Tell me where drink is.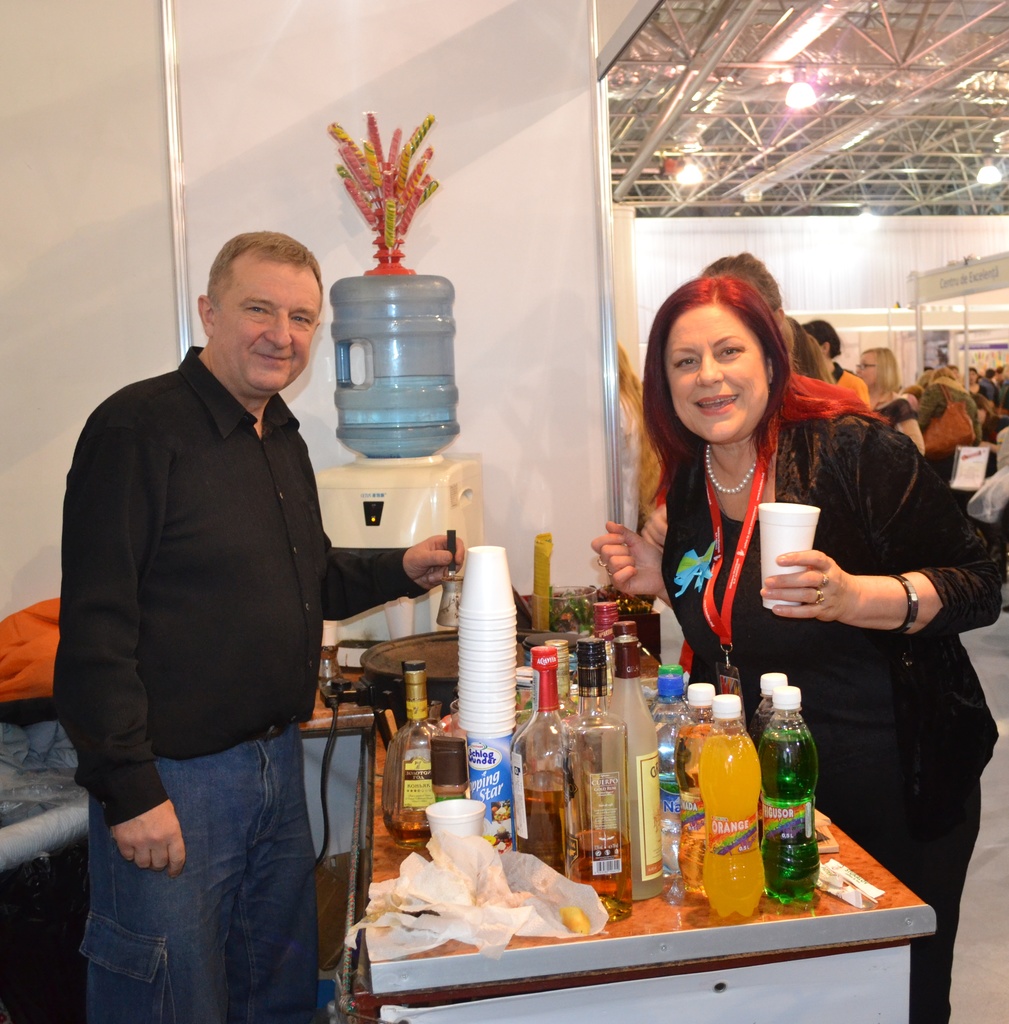
drink is at {"x1": 679, "y1": 687, "x2": 717, "y2": 881}.
